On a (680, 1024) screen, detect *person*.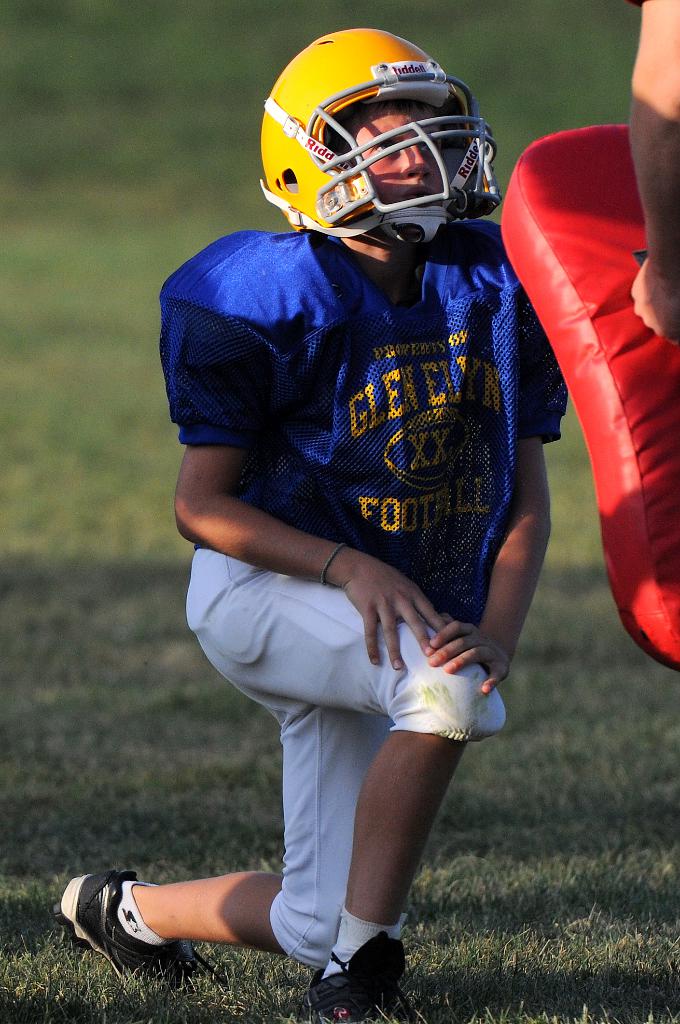
box=[624, 0, 679, 340].
